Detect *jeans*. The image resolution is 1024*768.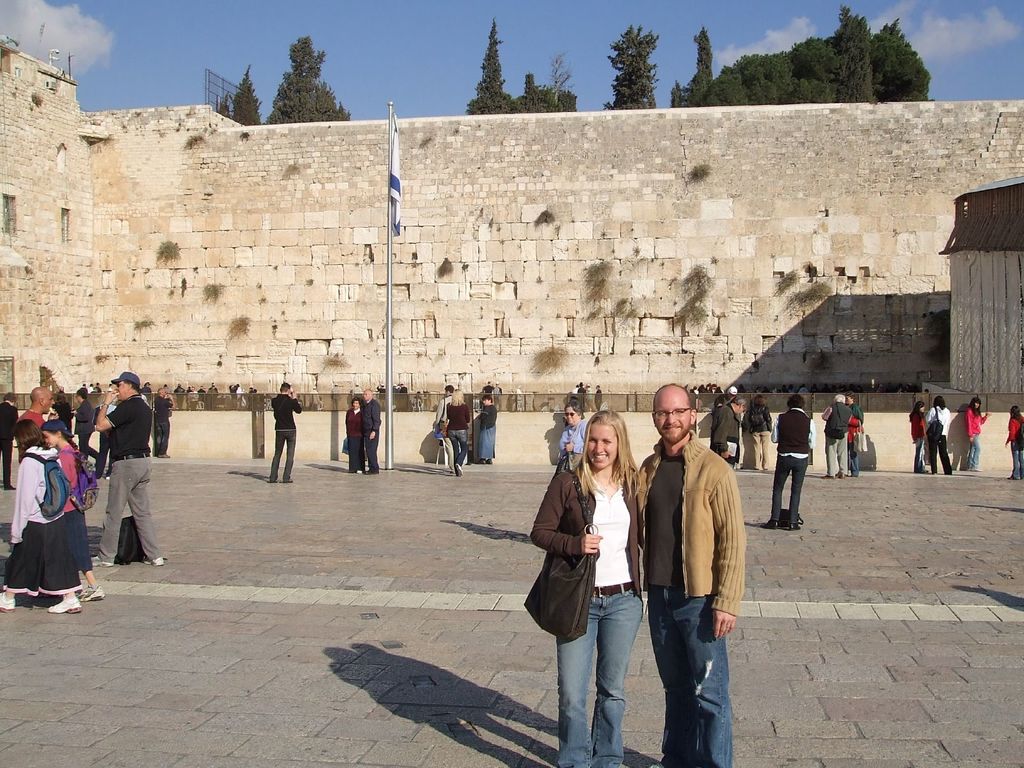
x1=266, y1=429, x2=294, y2=479.
